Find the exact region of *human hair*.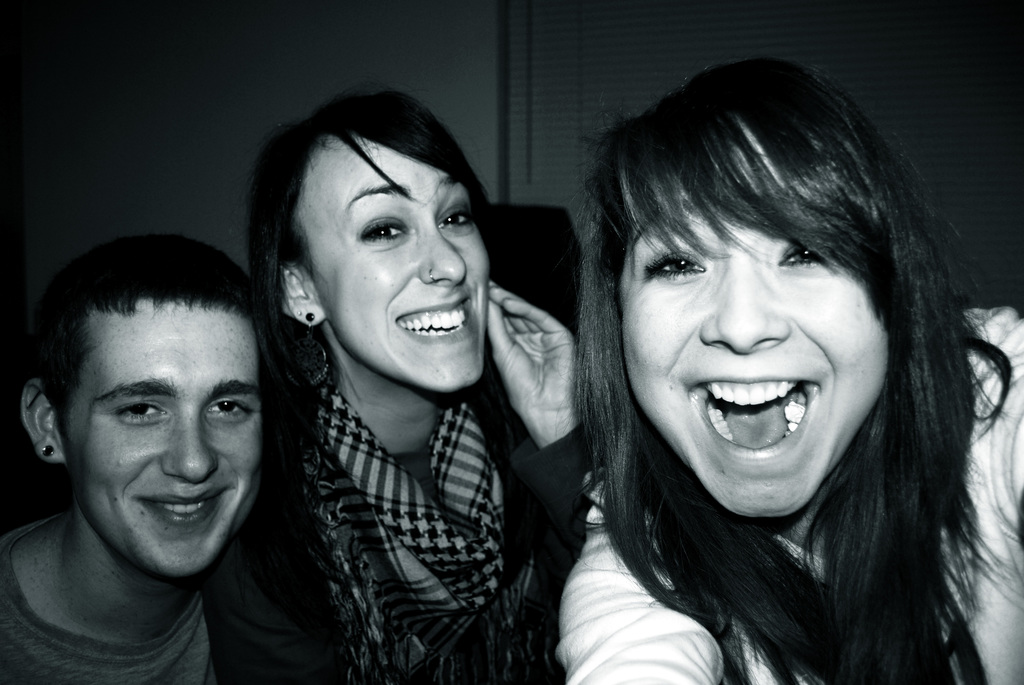
Exact region: bbox(575, 51, 1023, 684).
